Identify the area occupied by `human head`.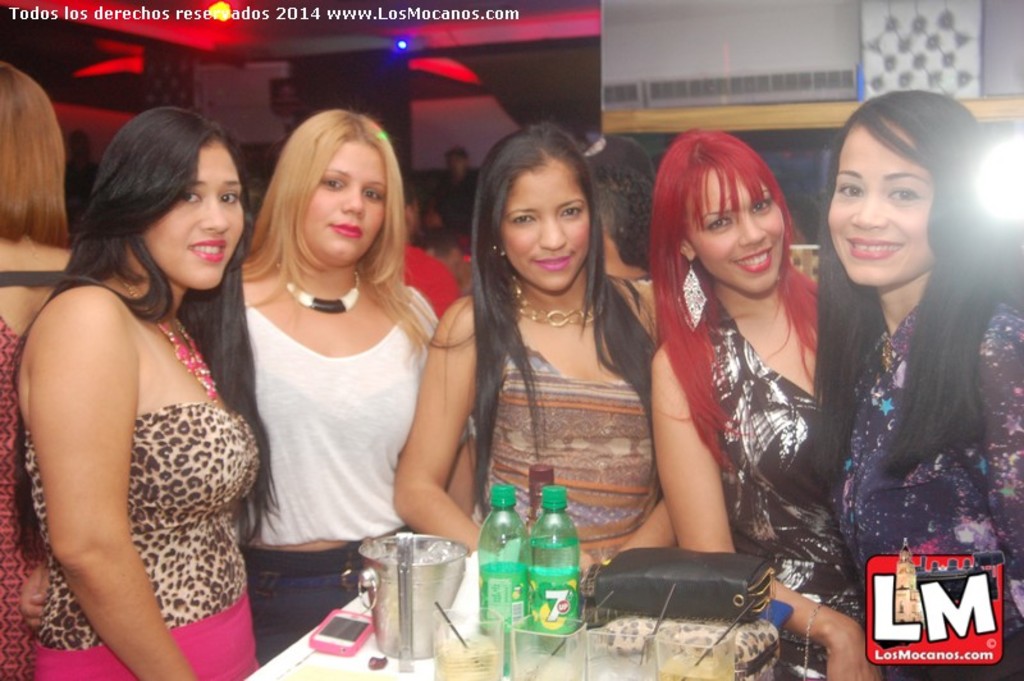
Area: rect(824, 86, 980, 285).
